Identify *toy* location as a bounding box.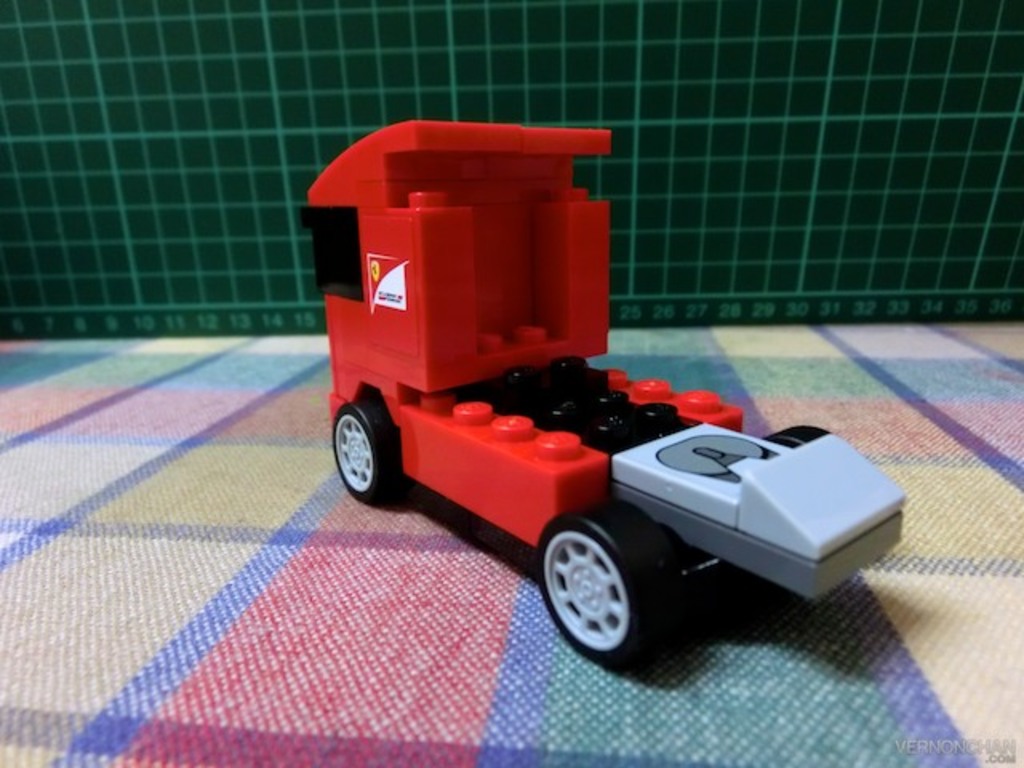
[288,104,912,742].
